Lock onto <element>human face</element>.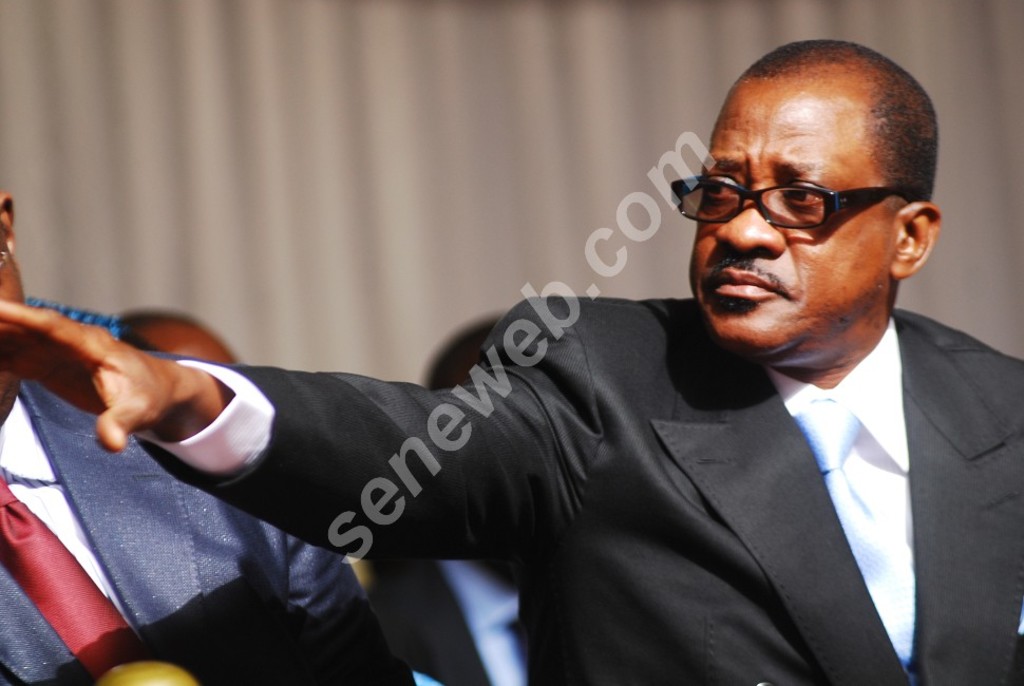
Locked: region(690, 73, 902, 352).
